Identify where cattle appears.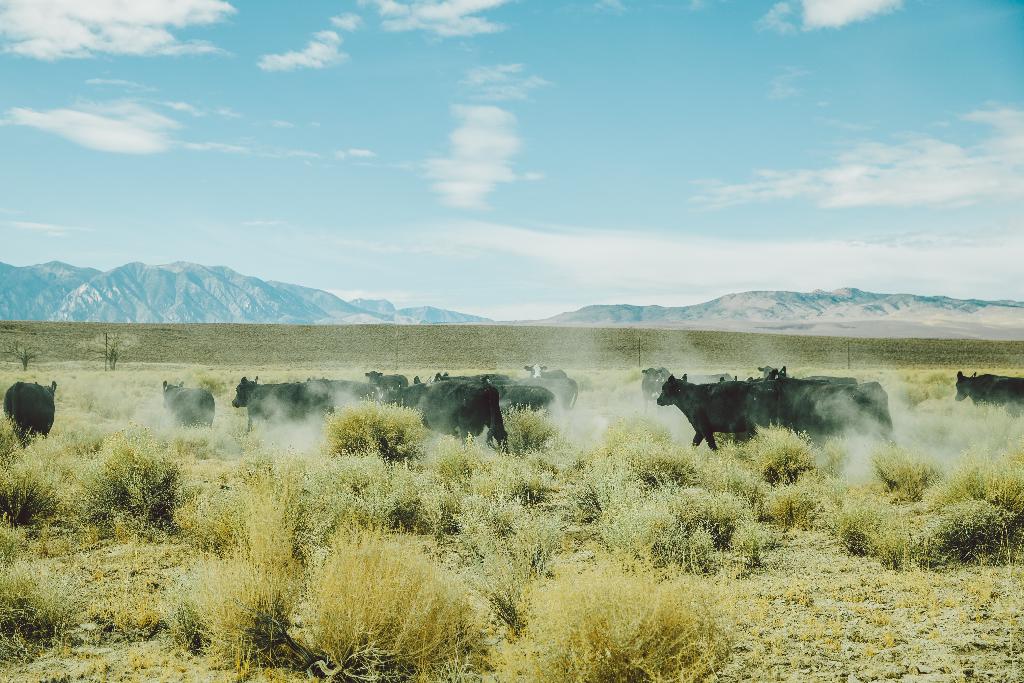
Appears at x1=498, y1=383, x2=557, y2=424.
